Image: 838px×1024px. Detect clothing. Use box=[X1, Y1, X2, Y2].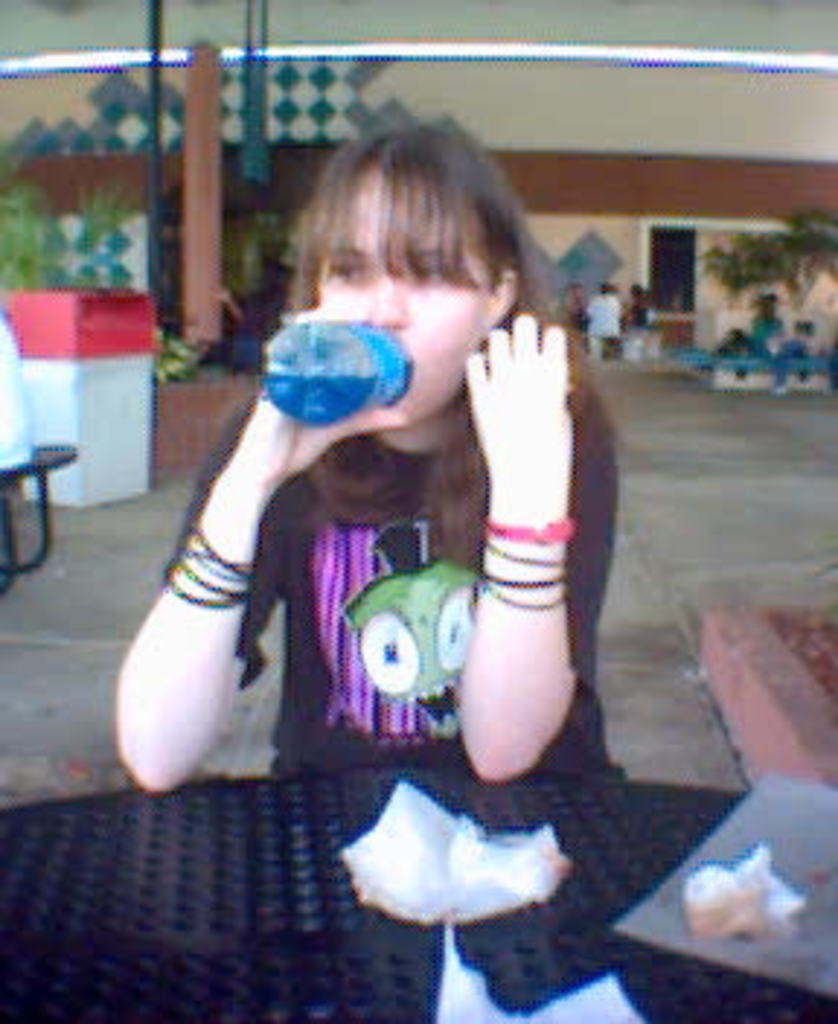
box=[160, 367, 628, 771].
